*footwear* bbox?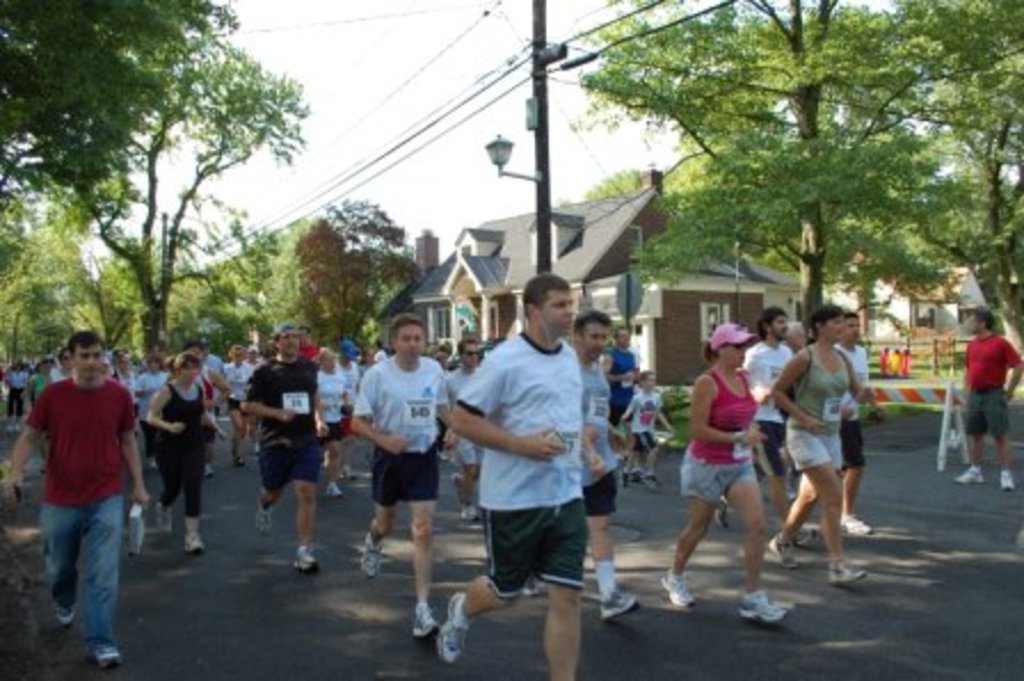
<region>290, 544, 320, 564</region>
